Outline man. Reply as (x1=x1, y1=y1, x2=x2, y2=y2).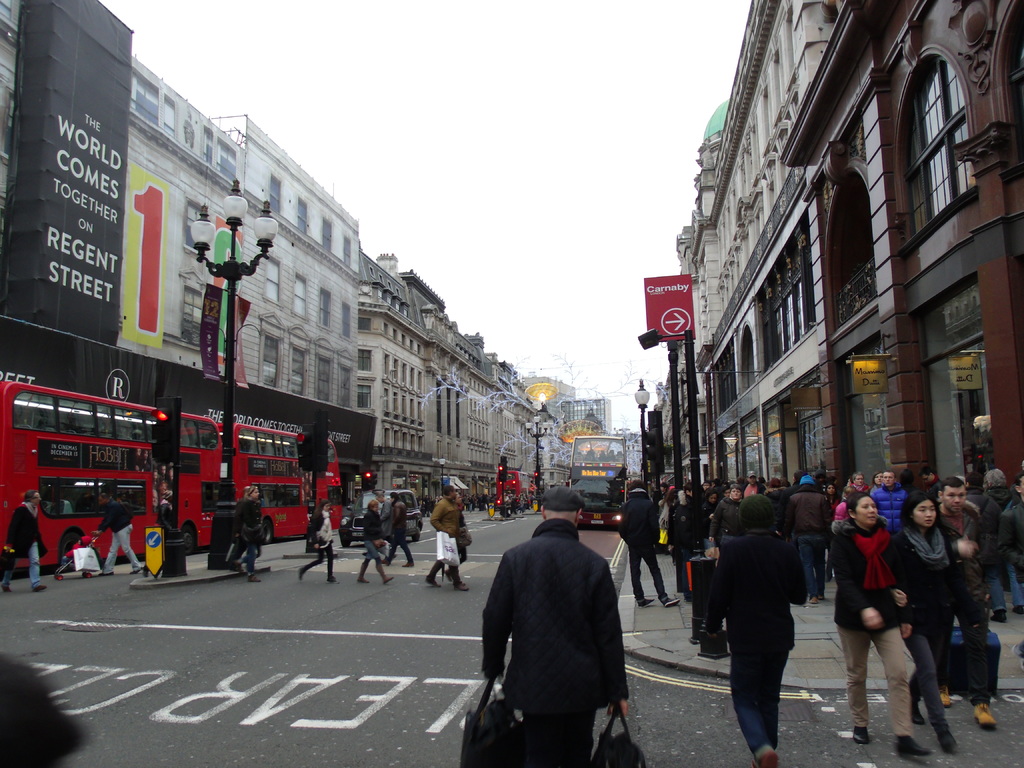
(x1=469, y1=495, x2=639, y2=767).
